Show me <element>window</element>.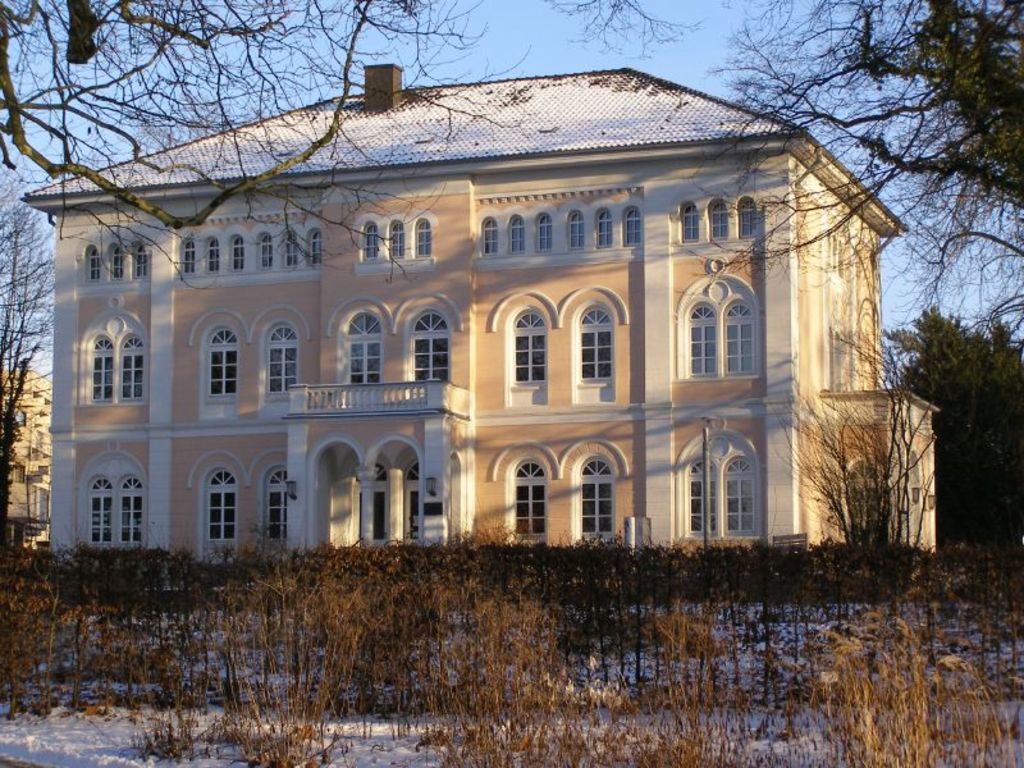
<element>window</element> is here: left=252, top=316, right=310, bottom=398.
